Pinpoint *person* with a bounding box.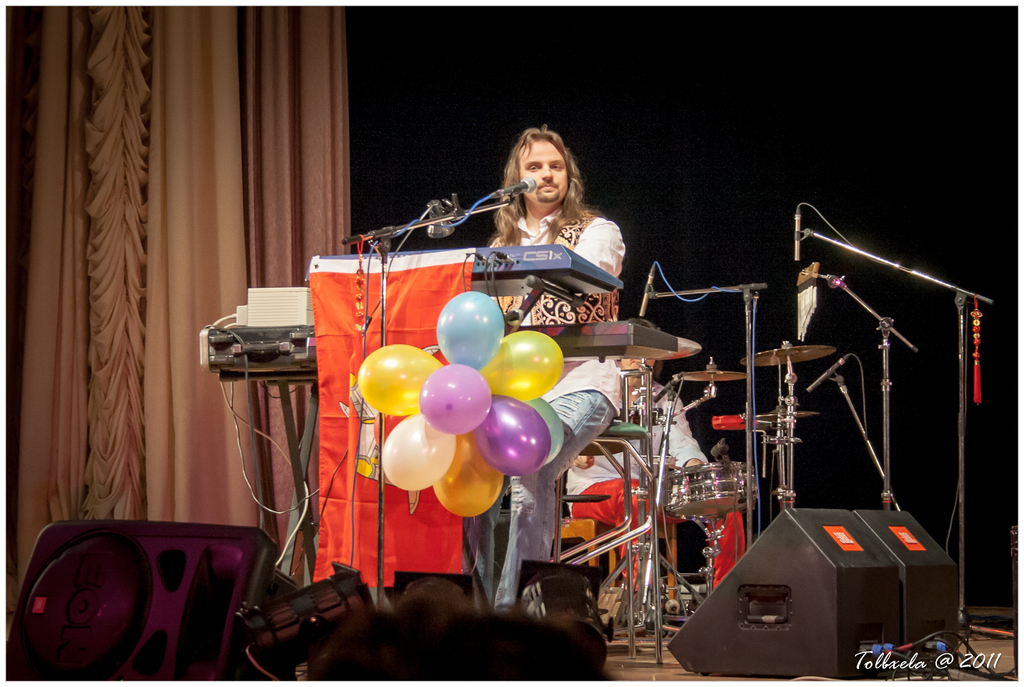
Rect(484, 124, 625, 622).
